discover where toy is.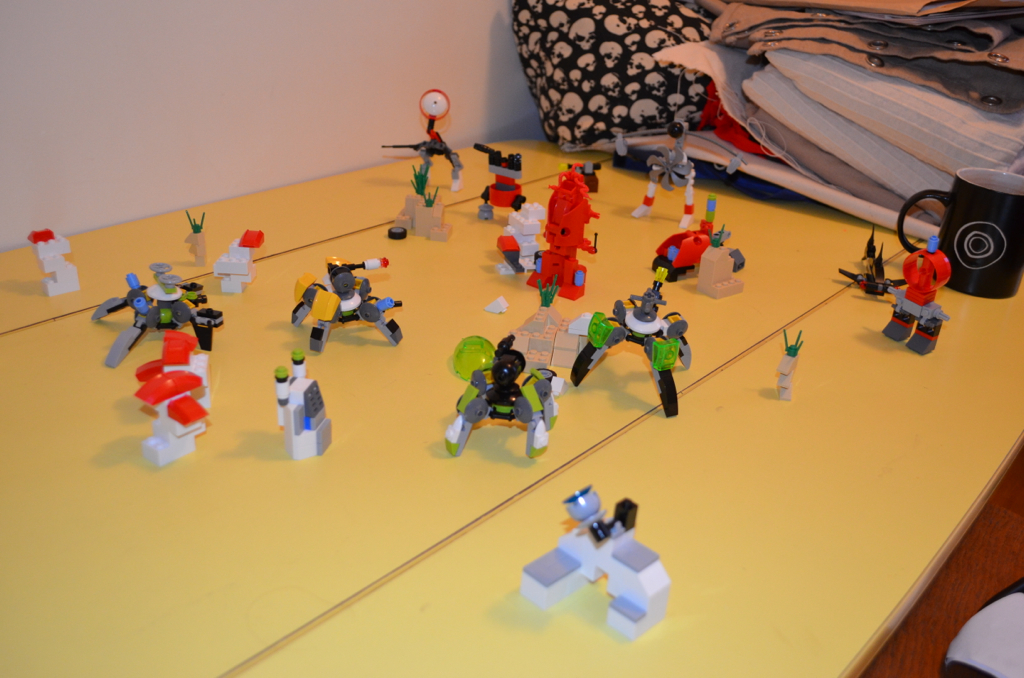
Discovered at detection(295, 249, 391, 355).
